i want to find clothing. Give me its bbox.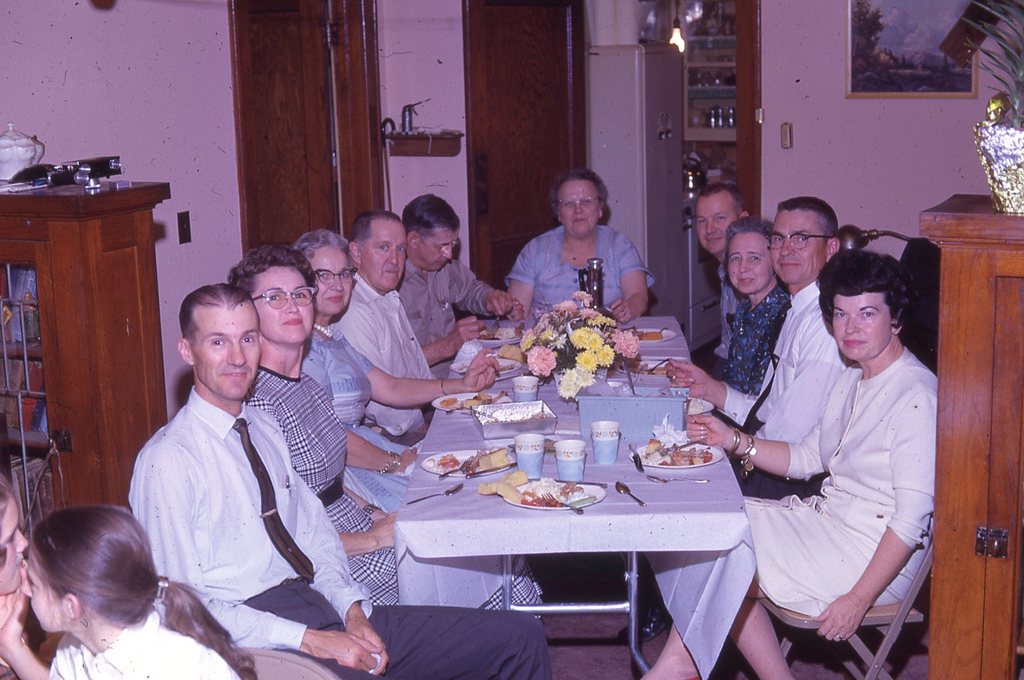
locate(127, 382, 552, 679).
